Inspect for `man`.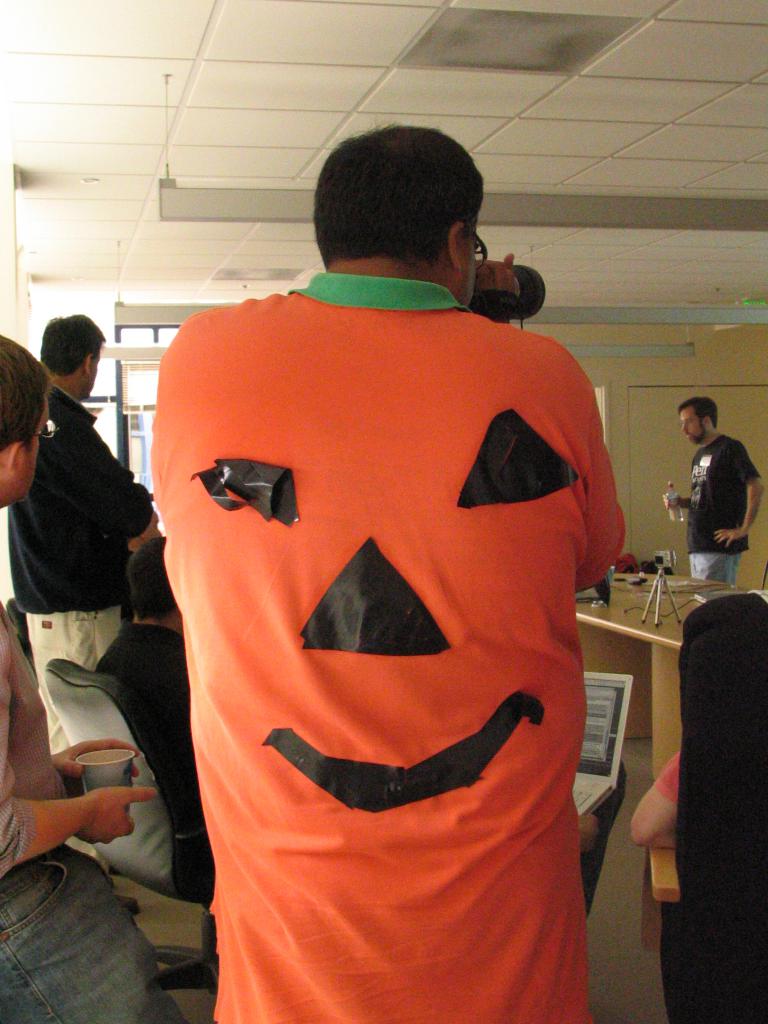
Inspection: box=[110, 140, 643, 1000].
